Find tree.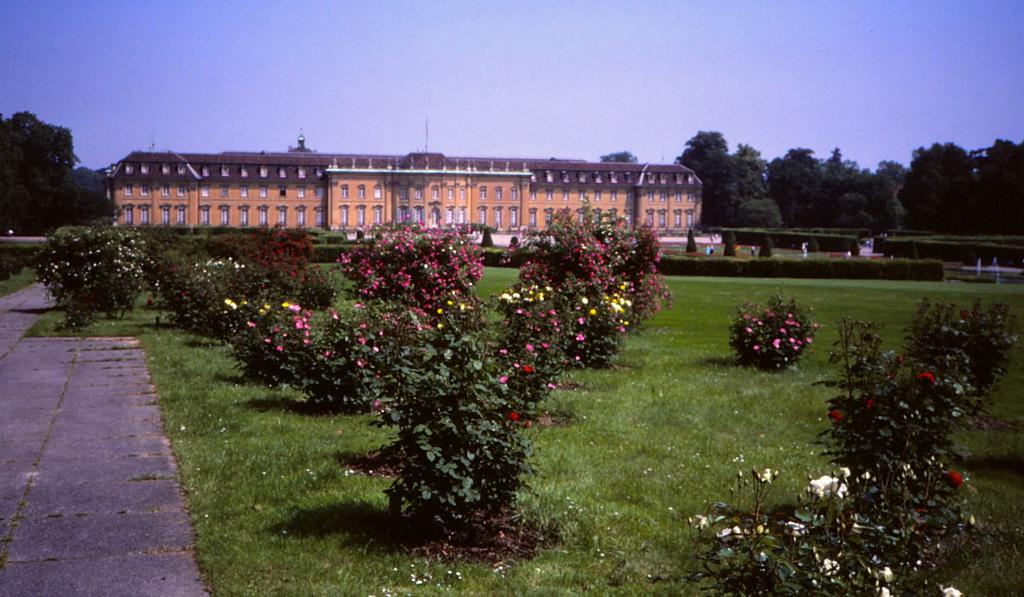
bbox=[969, 133, 1023, 235].
